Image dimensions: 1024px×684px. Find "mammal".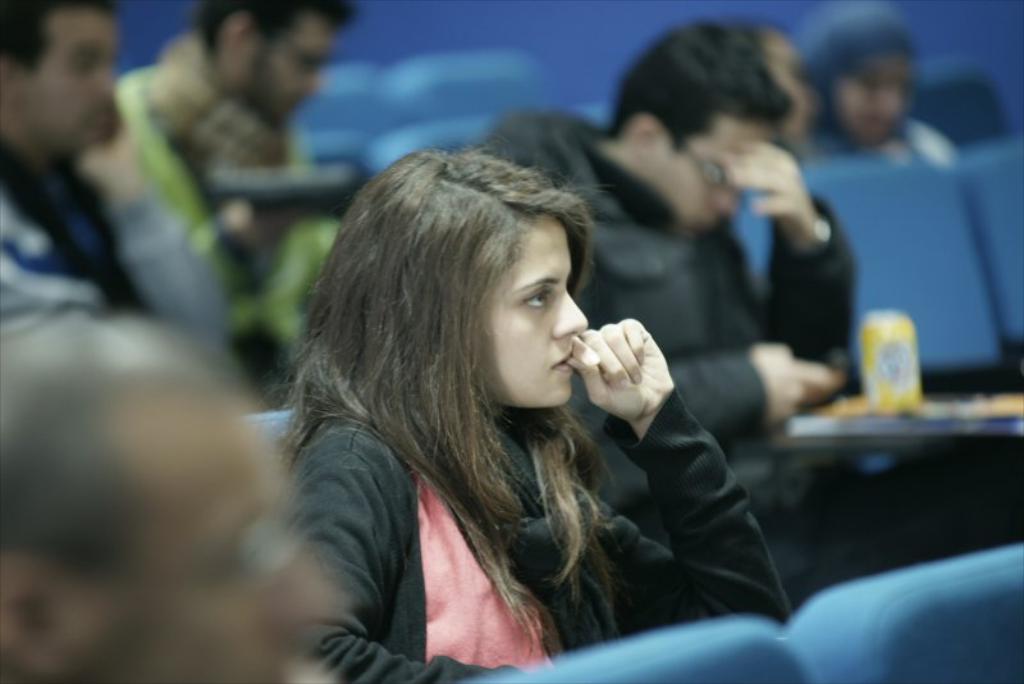
region(116, 0, 356, 320).
